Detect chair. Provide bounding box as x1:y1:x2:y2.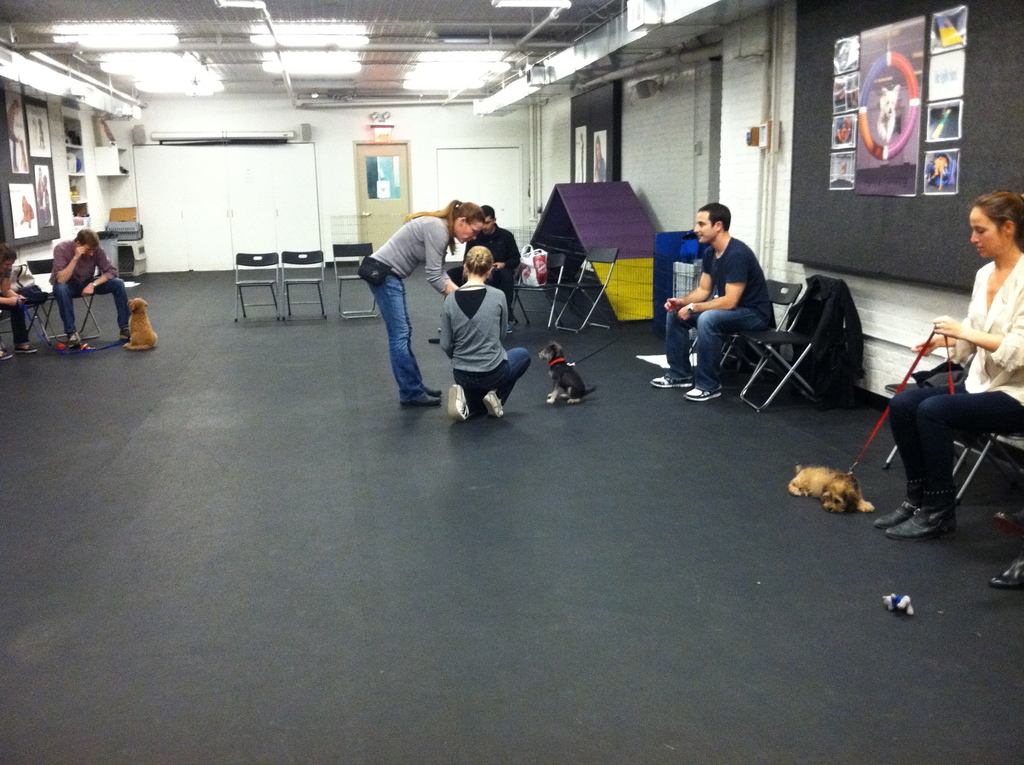
880:350:1023:487.
